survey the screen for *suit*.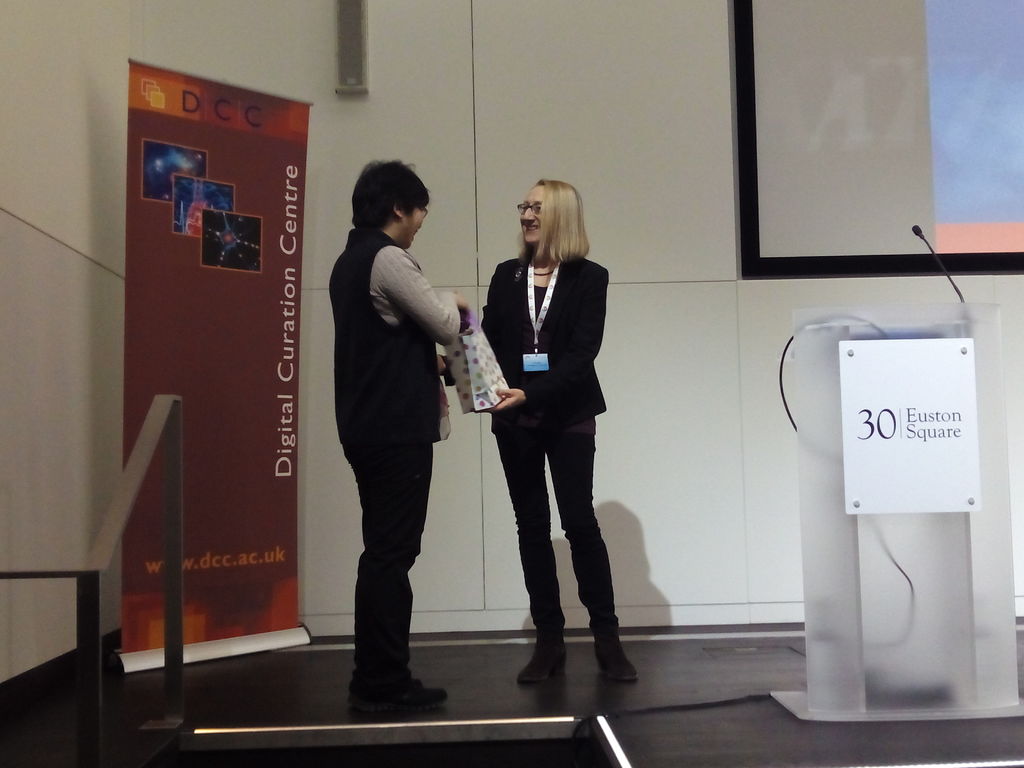
Survey found: x1=440 y1=254 x2=618 y2=646.
